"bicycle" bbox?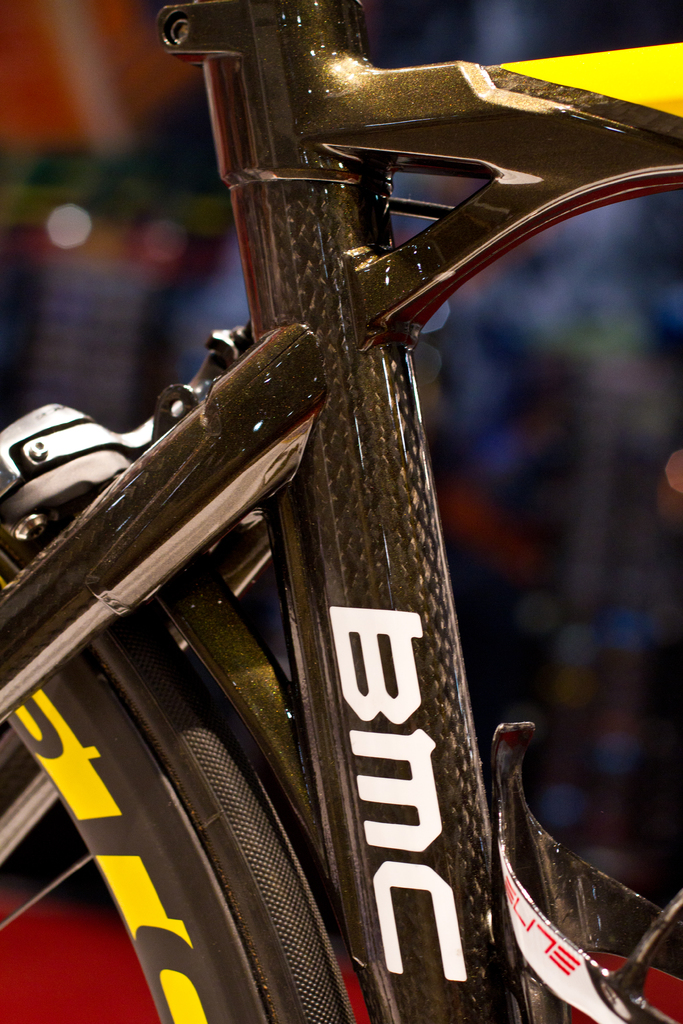
crop(0, 0, 682, 980)
